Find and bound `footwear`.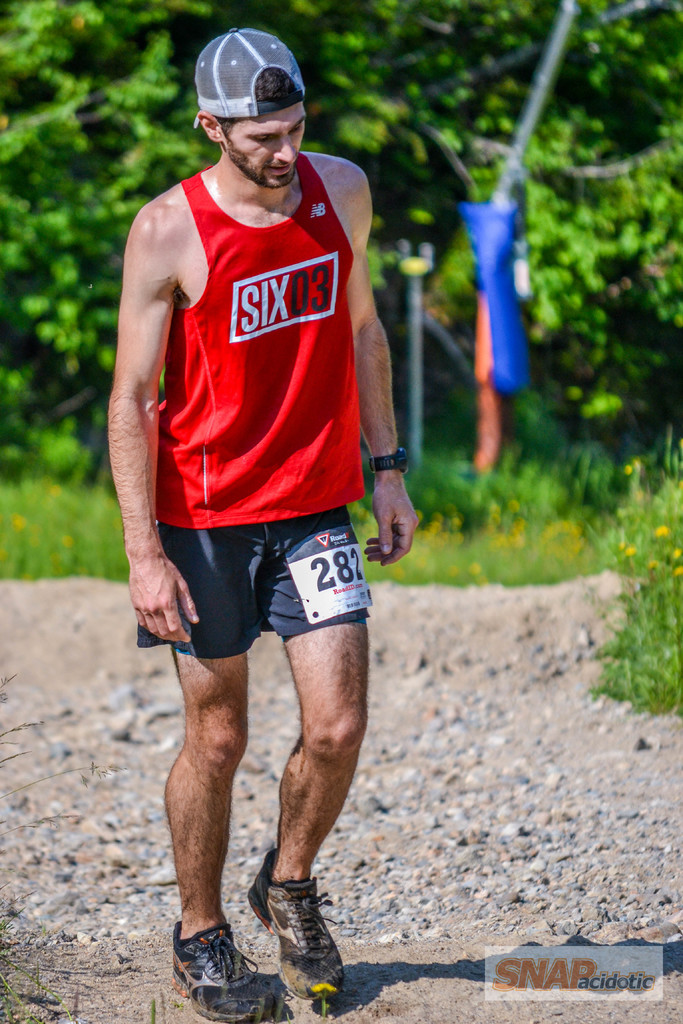
Bound: <bbox>241, 846, 349, 1005</bbox>.
